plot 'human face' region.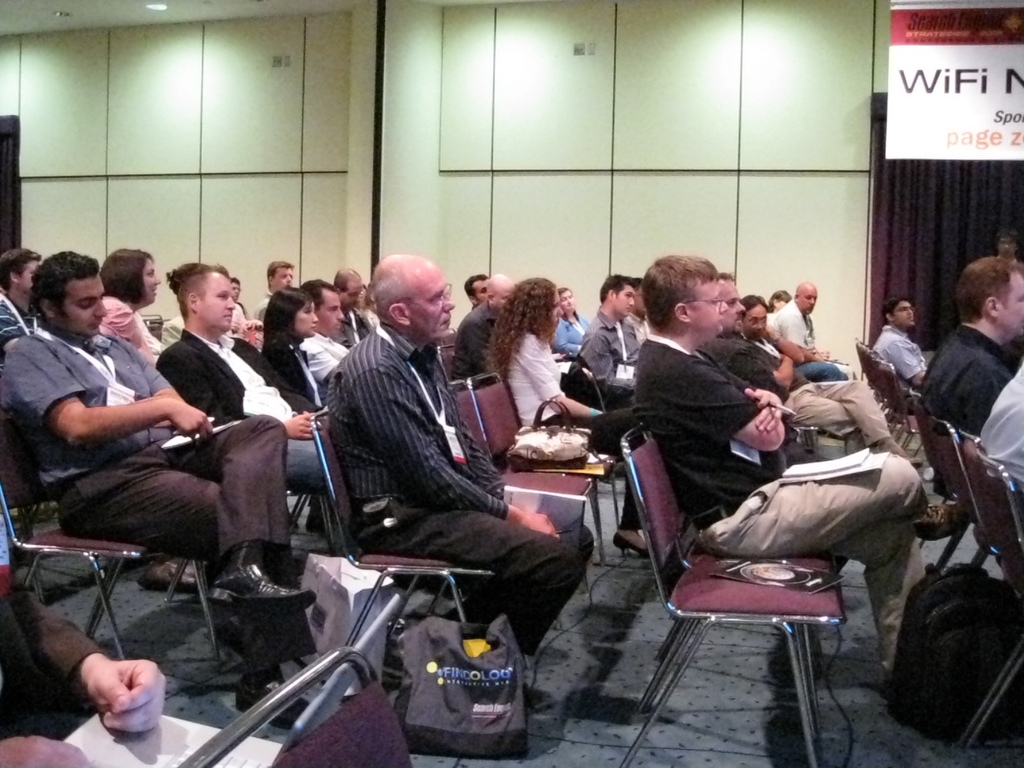
Plotted at bbox=(729, 286, 746, 331).
